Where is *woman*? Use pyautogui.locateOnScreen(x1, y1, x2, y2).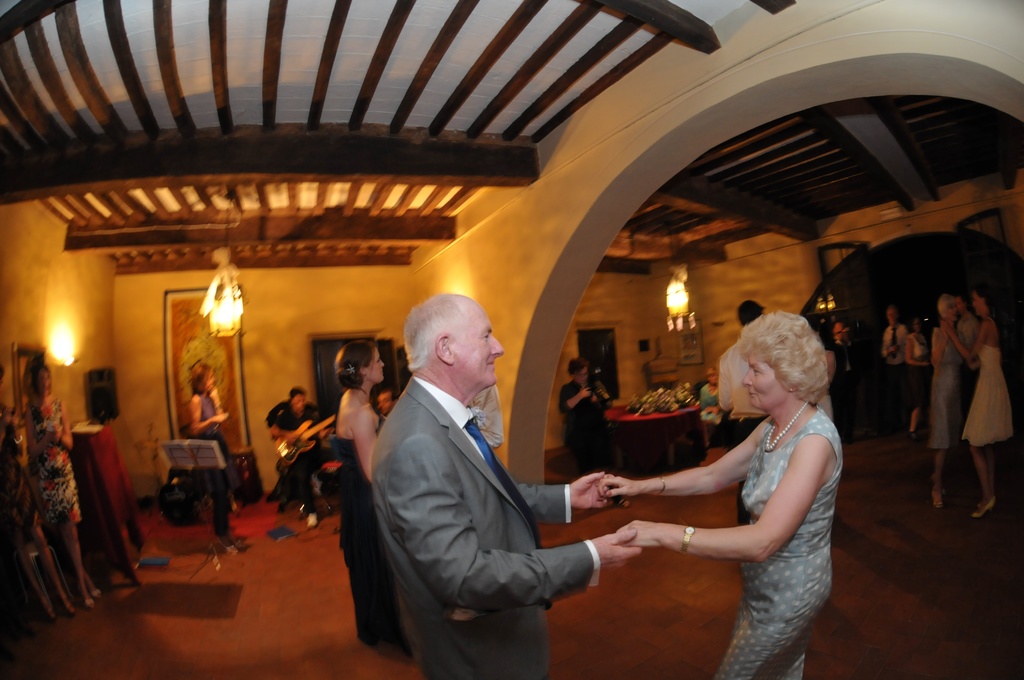
pyautogui.locateOnScreen(188, 360, 239, 550).
